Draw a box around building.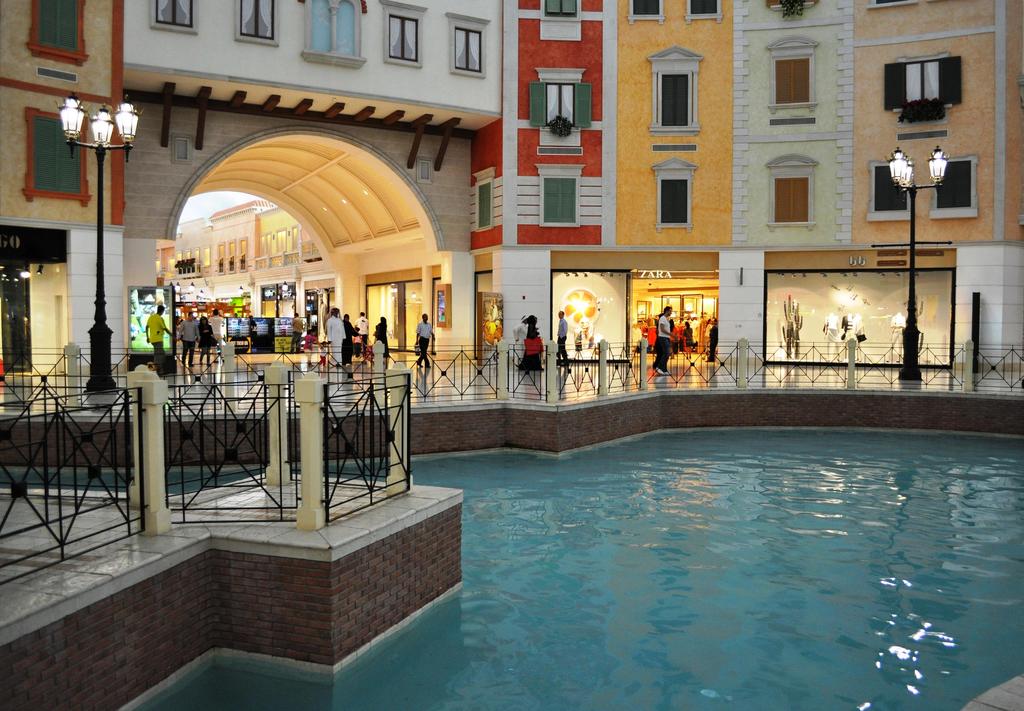
left=0, top=0, right=1023, bottom=375.
